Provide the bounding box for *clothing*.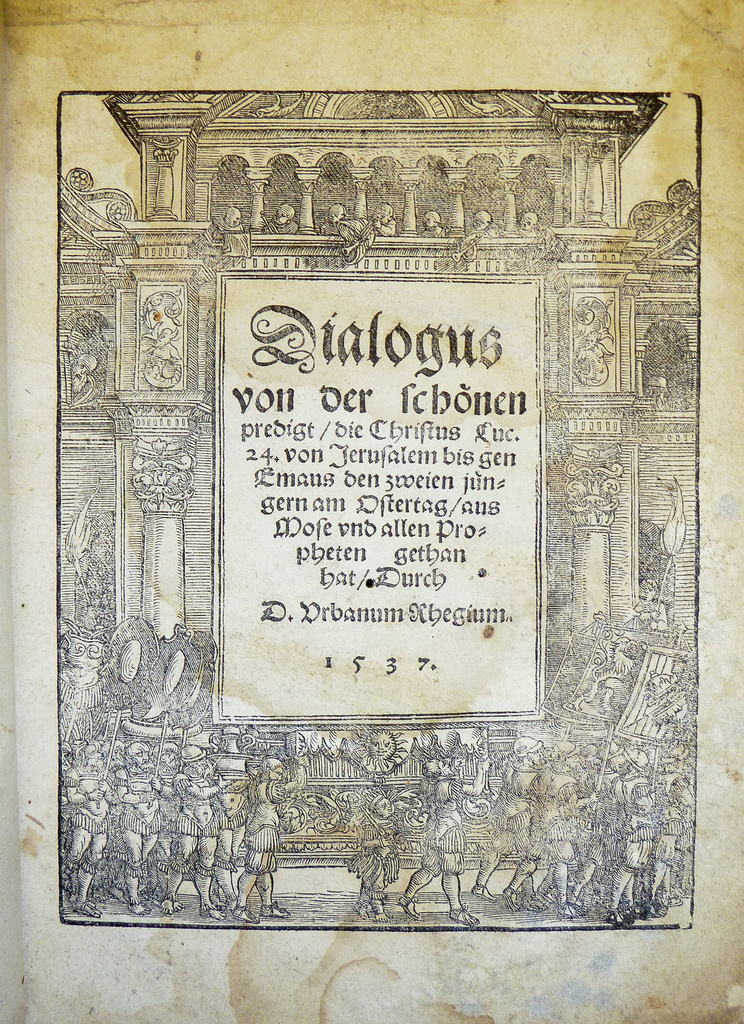
<bbox>115, 771, 158, 851</bbox>.
